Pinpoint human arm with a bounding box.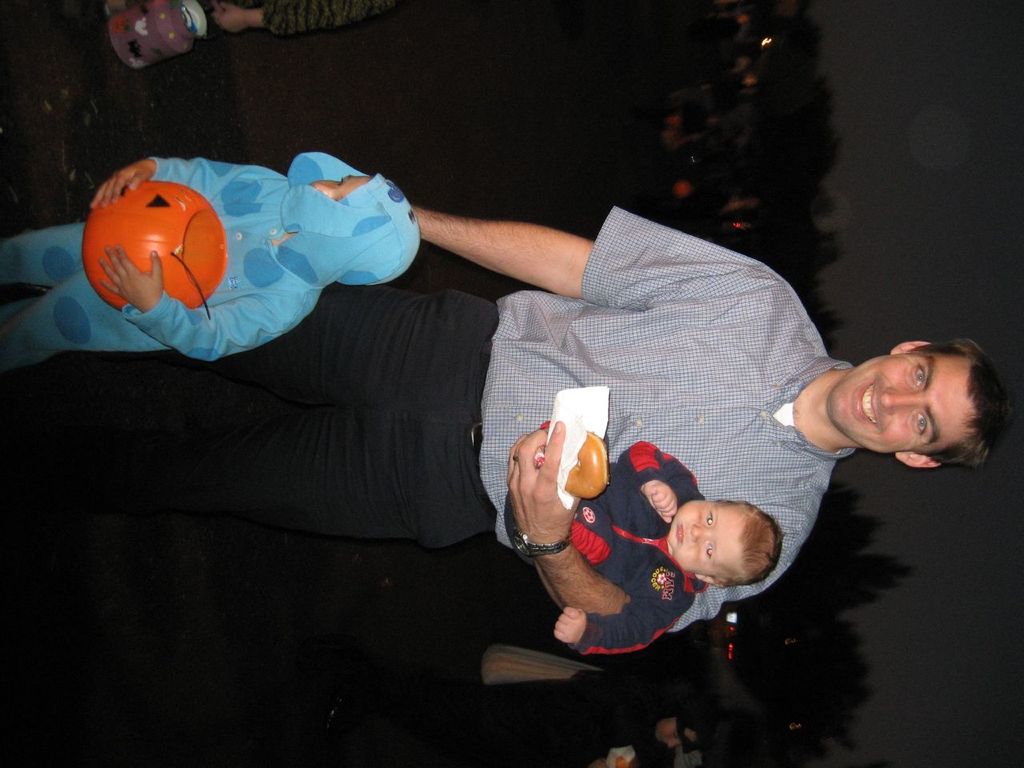
(202,0,410,36).
